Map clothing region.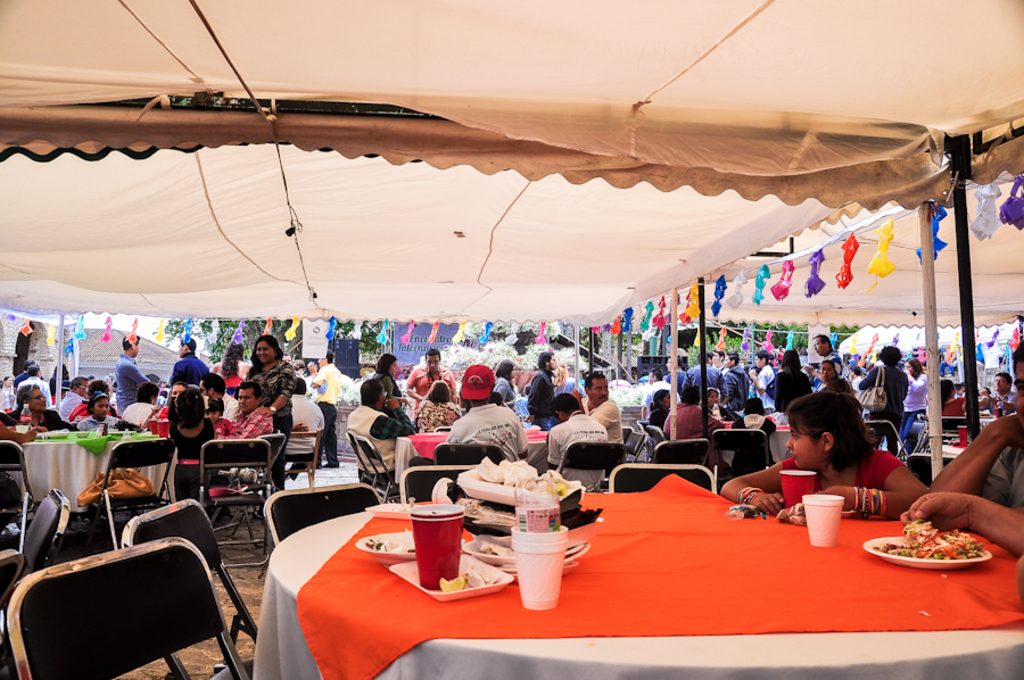
Mapped to (122,403,158,425).
